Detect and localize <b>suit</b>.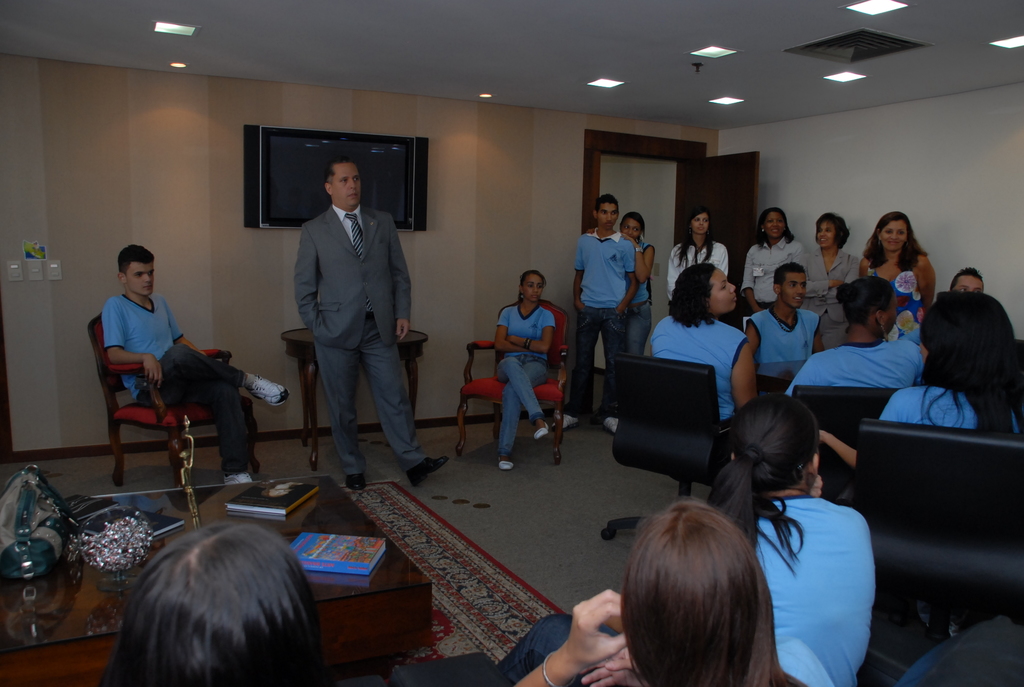
Localized at x1=298, y1=224, x2=422, y2=478.
